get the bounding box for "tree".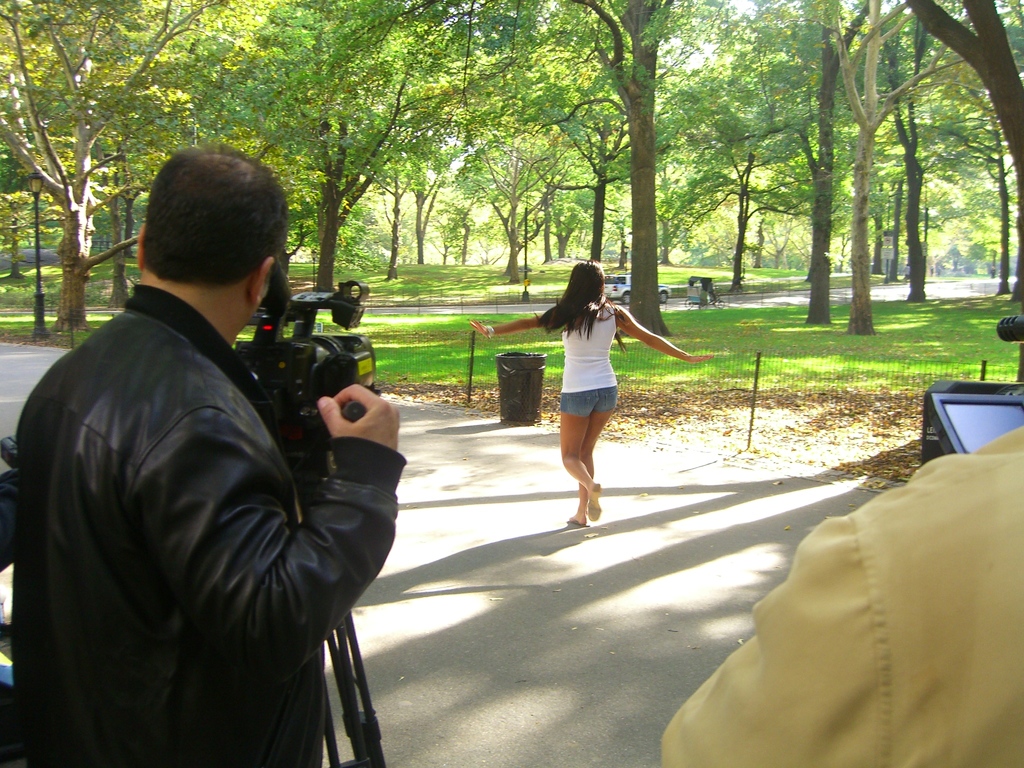
Rect(534, 0, 720, 338).
